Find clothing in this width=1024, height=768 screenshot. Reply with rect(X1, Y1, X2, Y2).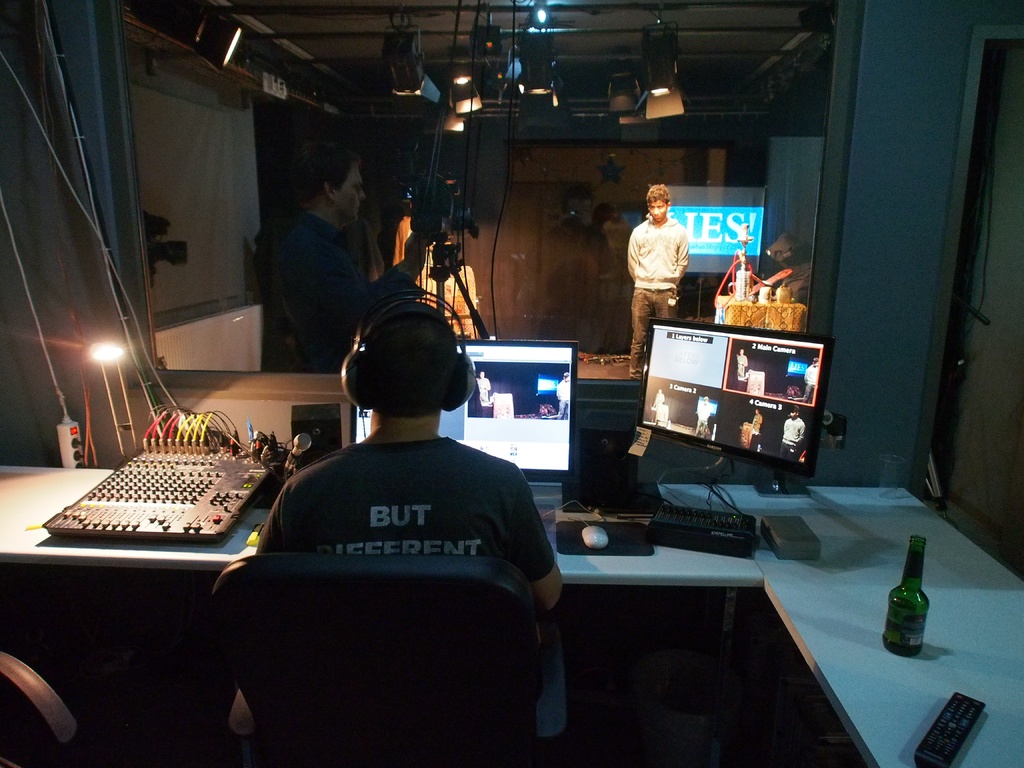
rect(253, 434, 556, 600).
